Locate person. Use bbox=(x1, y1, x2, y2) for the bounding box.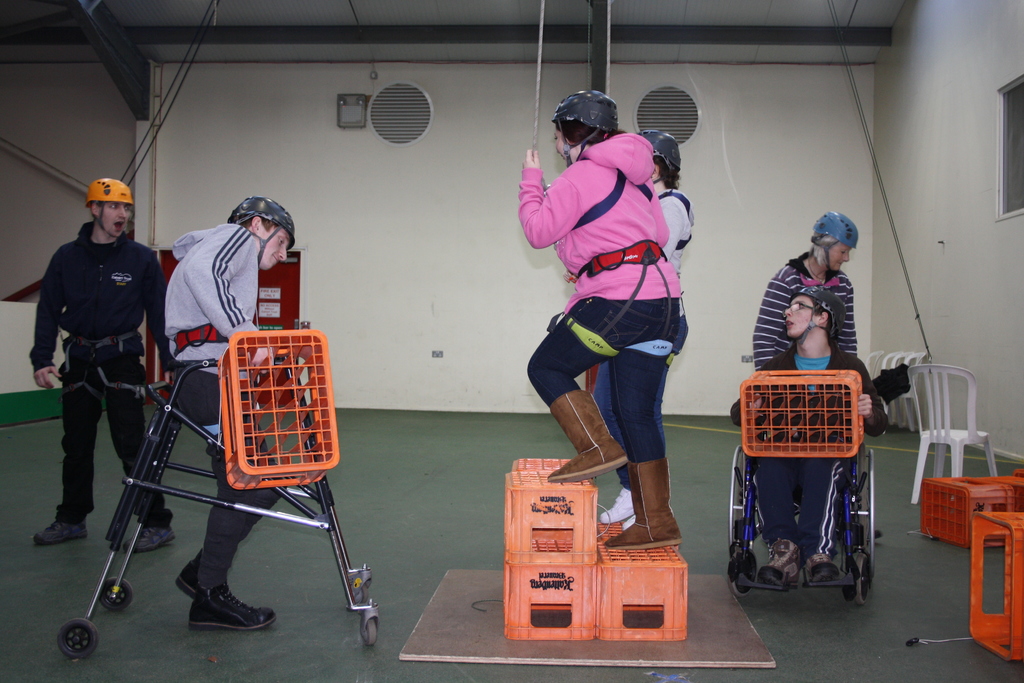
bbox=(729, 278, 886, 592).
